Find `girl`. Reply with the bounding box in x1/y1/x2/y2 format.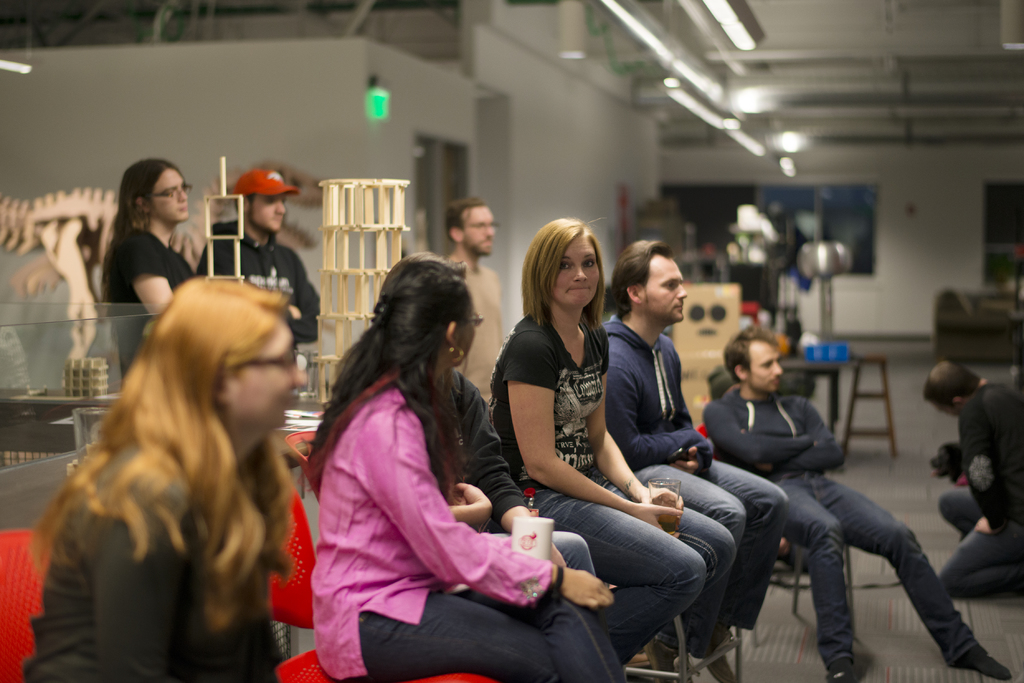
303/261/612/682.
